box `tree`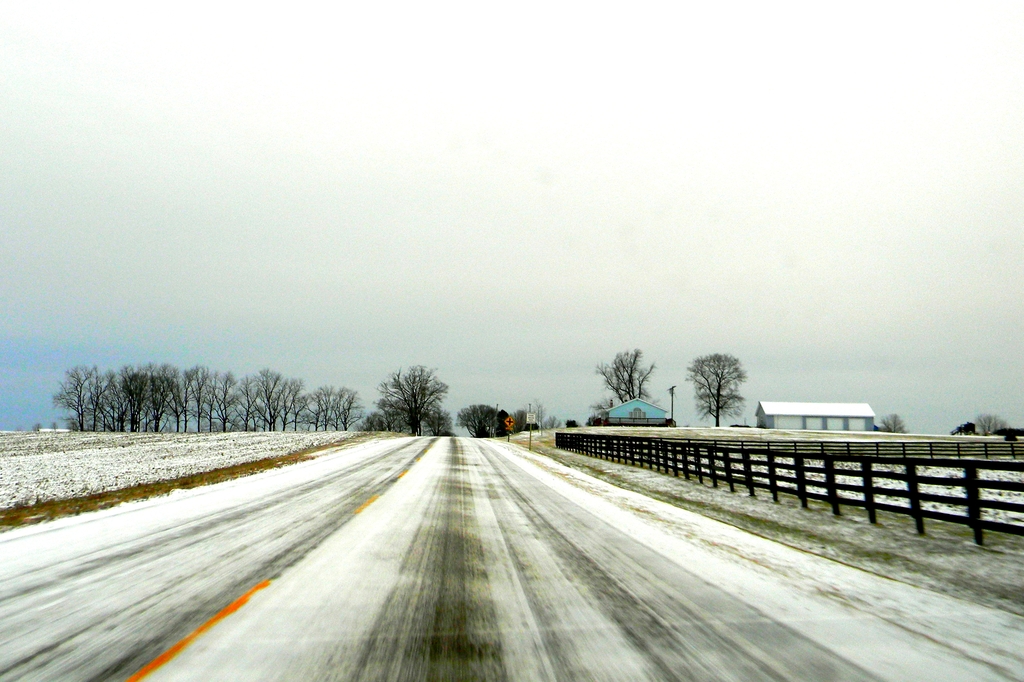
(x1=997, y1=426, x2=1023, y2=436)
